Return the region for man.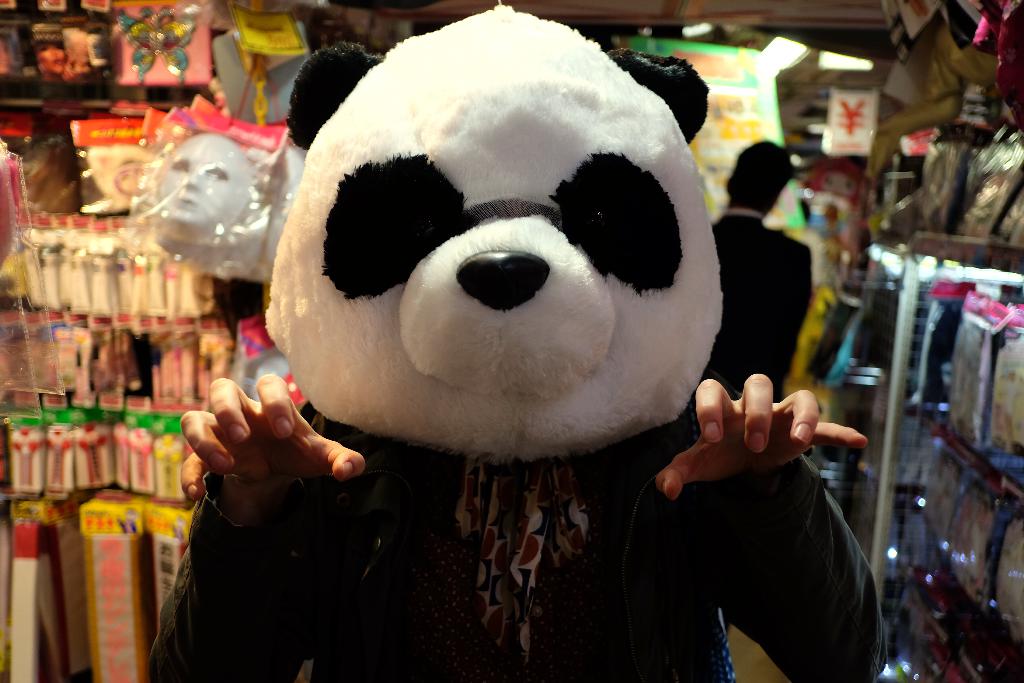
(703, 130, 813, 407).
